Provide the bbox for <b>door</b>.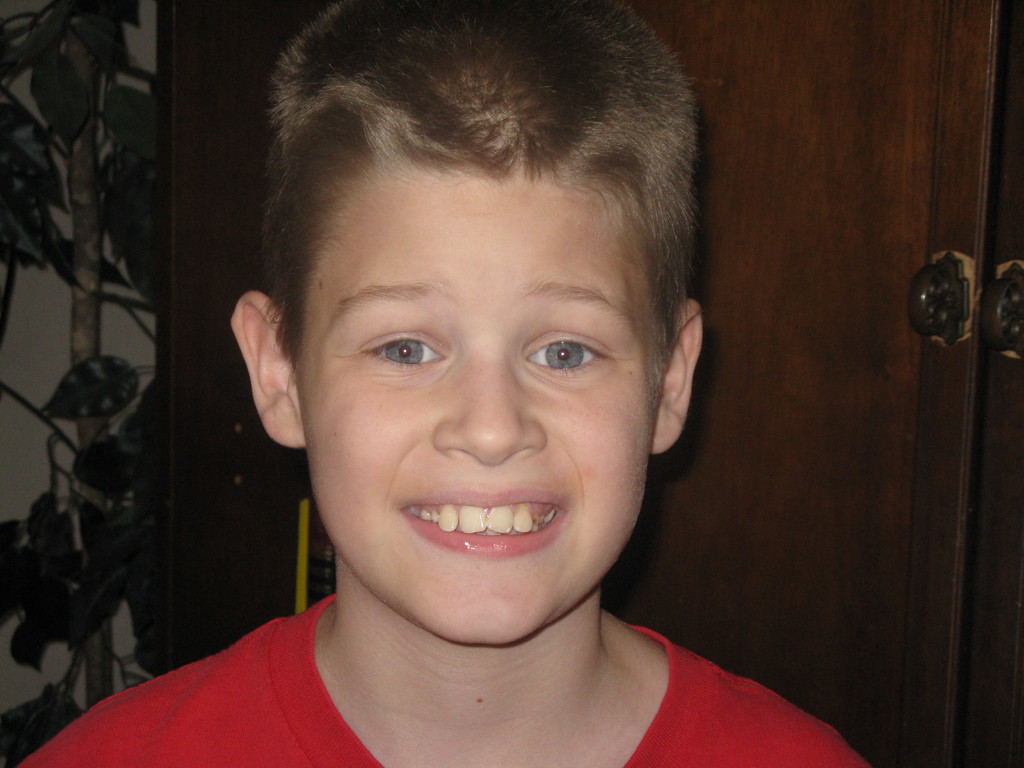
locate(600, 0, 1016, 767).
